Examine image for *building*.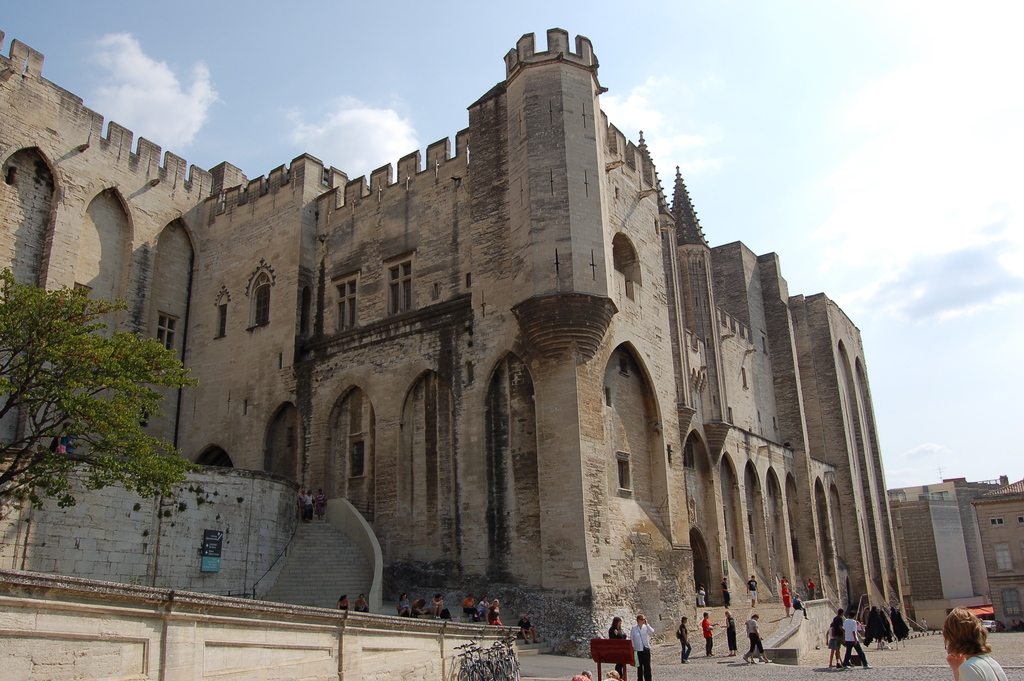
Examination result: locate(889, 477, 1023, 638).
